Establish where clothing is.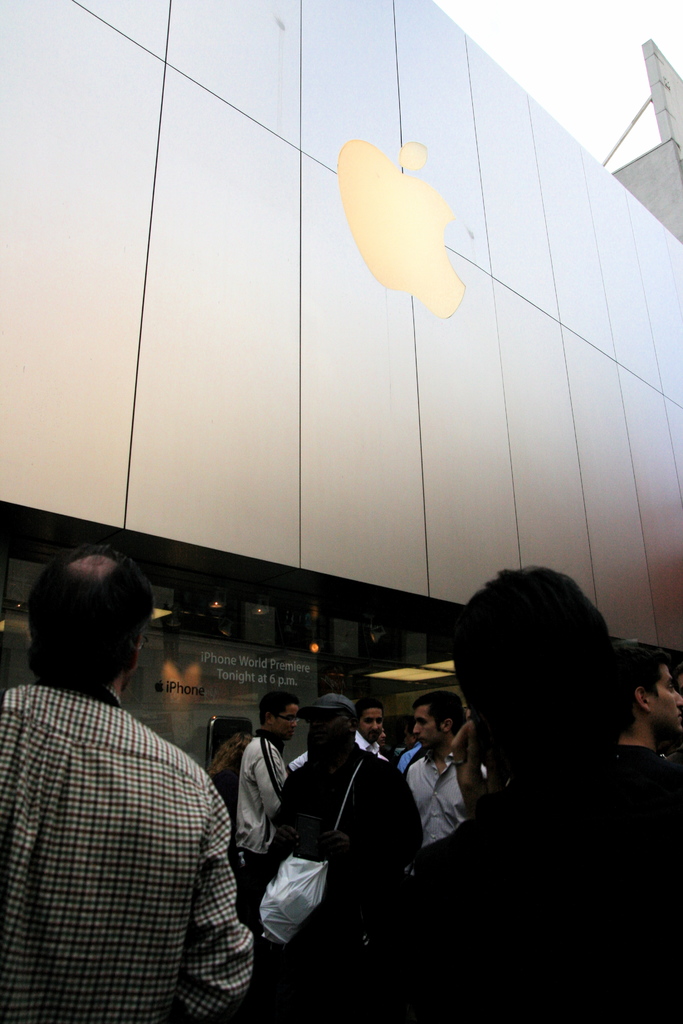
Established at (289, 731, 384, 764).
